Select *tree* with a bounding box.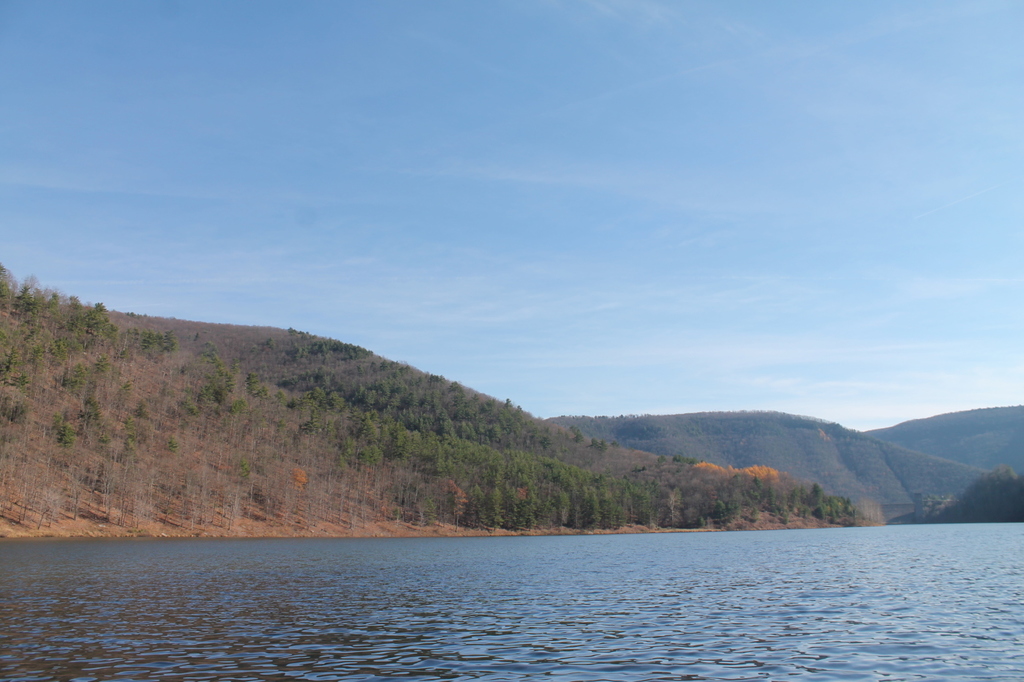
box(807, 484, 824, 509).
